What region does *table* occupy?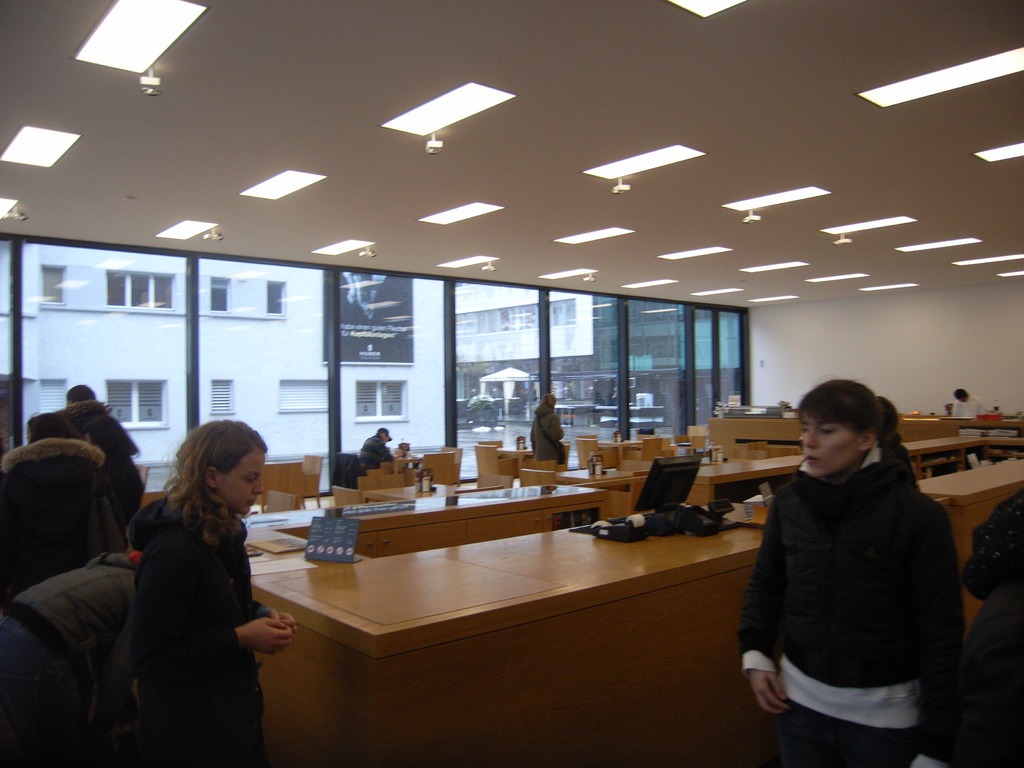
left=242, top=477, right=611, bottom=557.
